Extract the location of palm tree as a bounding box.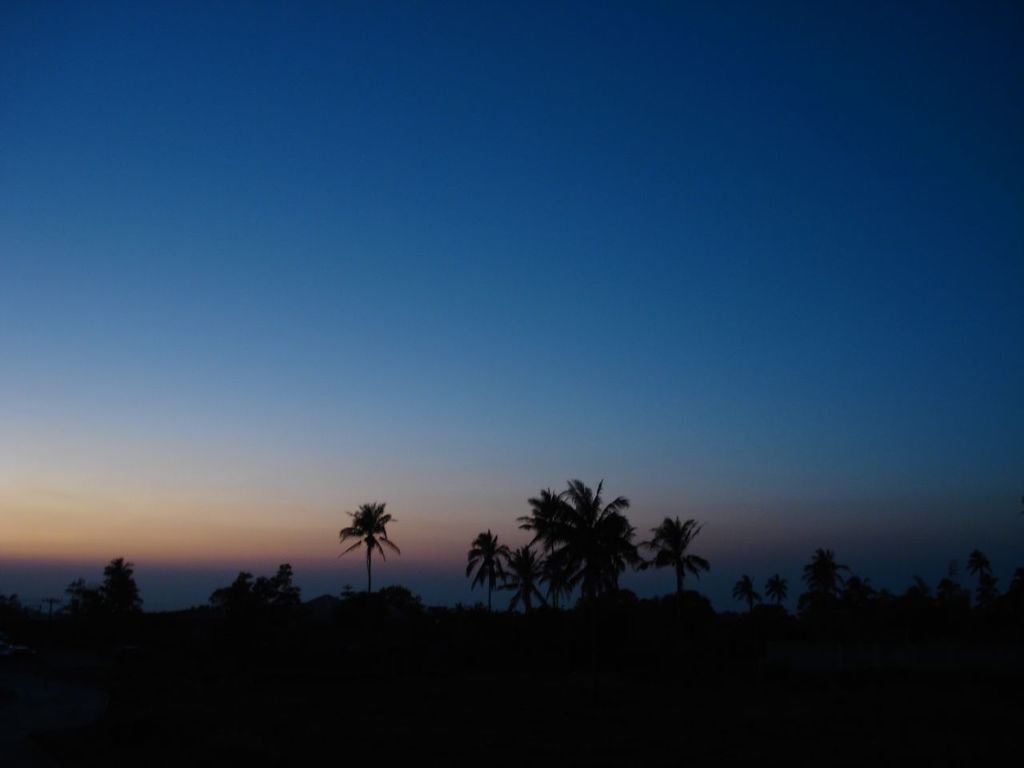
Rect(495, 534, 536, 622).
